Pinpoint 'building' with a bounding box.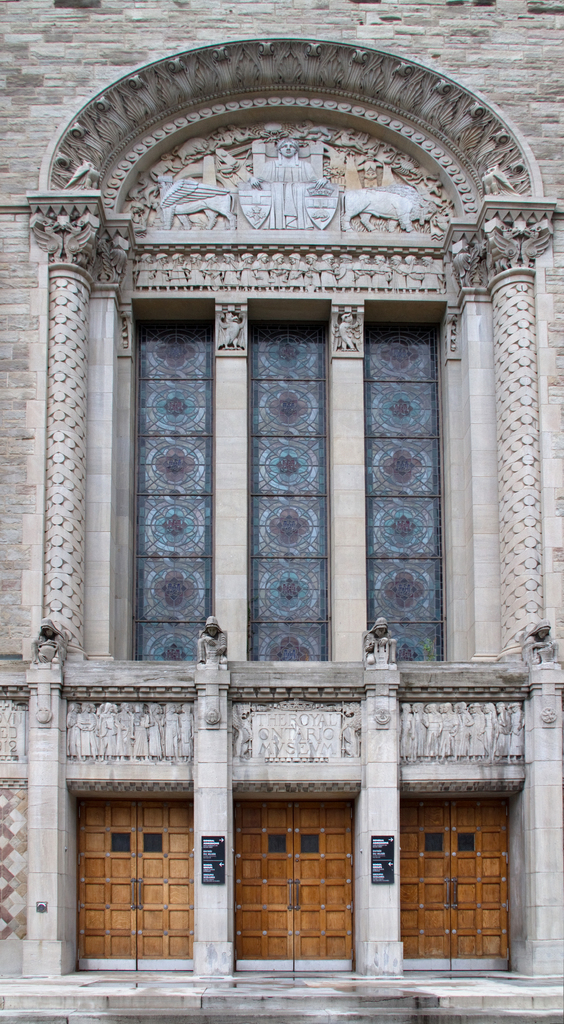
x1=0 y1=0 x2=563 y2=1023.
